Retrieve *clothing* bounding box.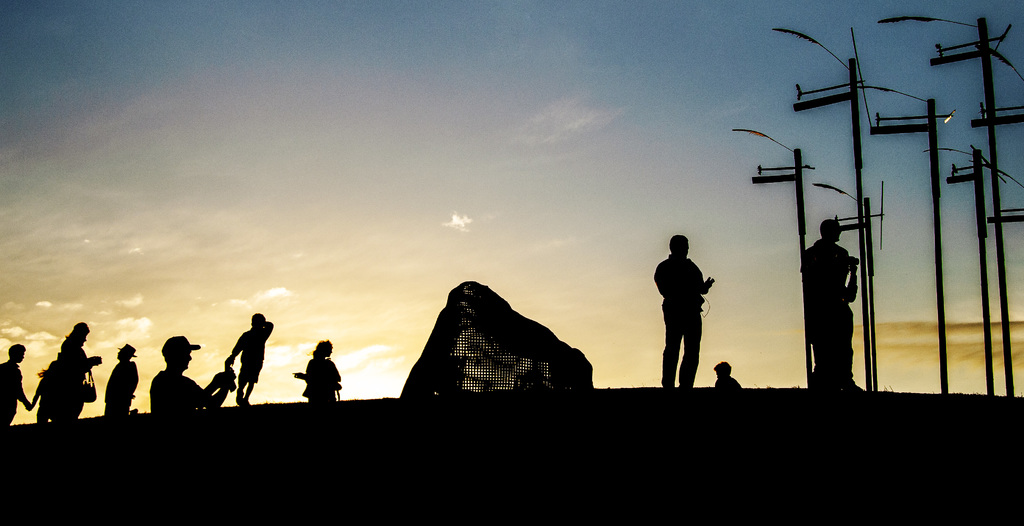
Bounding box: box(308, 356, 338, 409).
